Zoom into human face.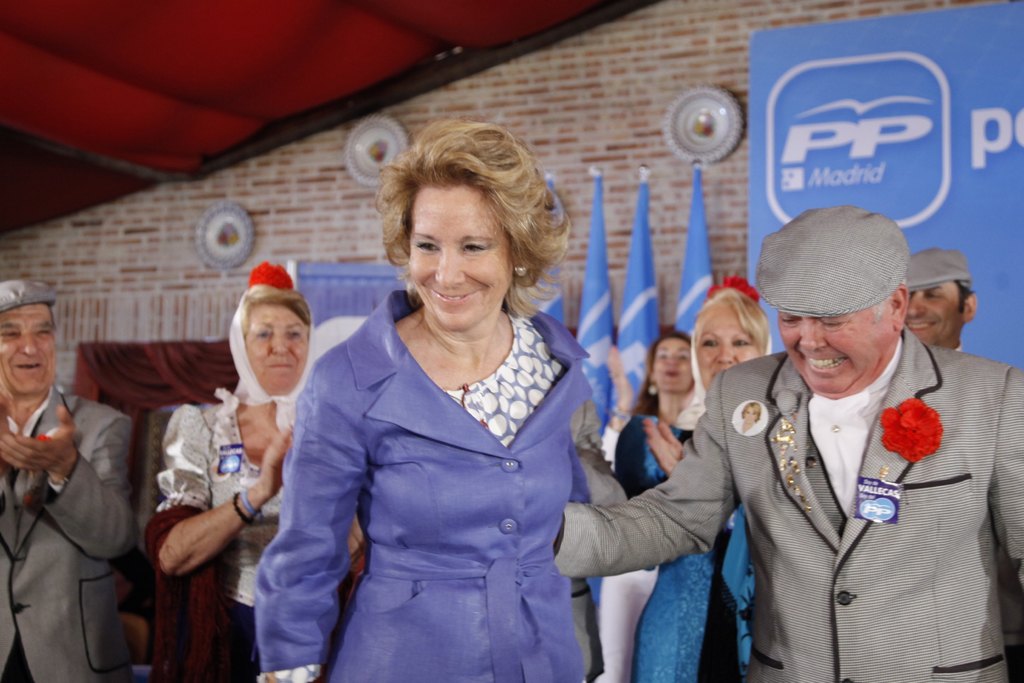
Zoom target: box=[0, 301, 61, 398].
